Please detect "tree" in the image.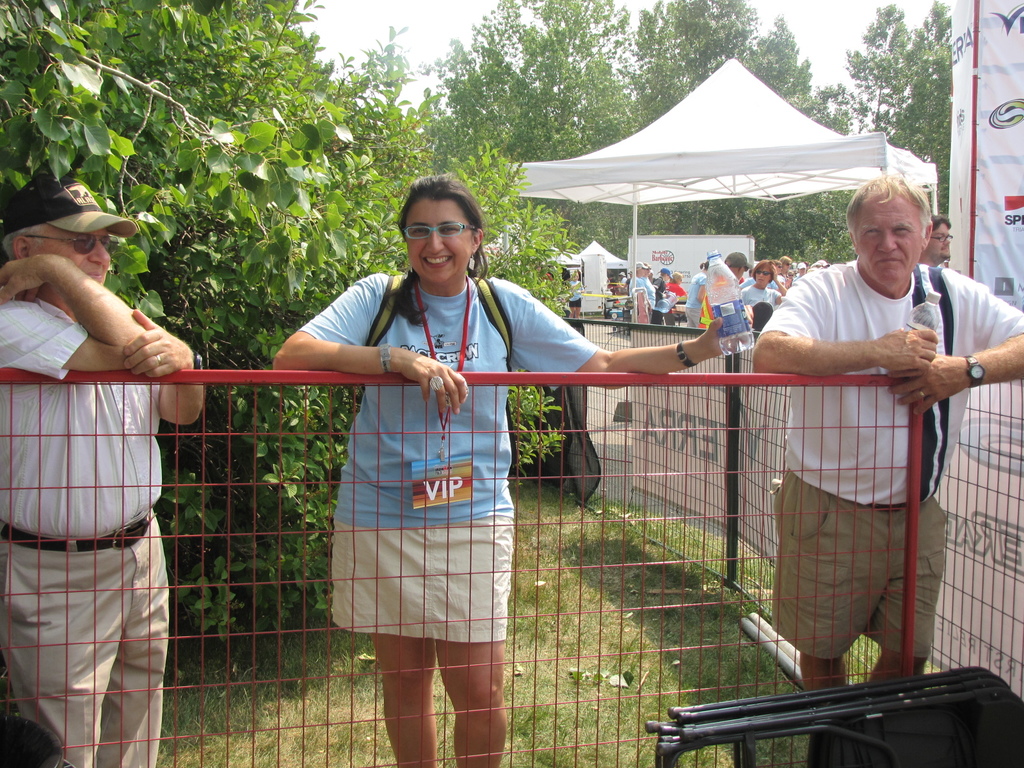
bbox=(570, 0, 879, 276).
